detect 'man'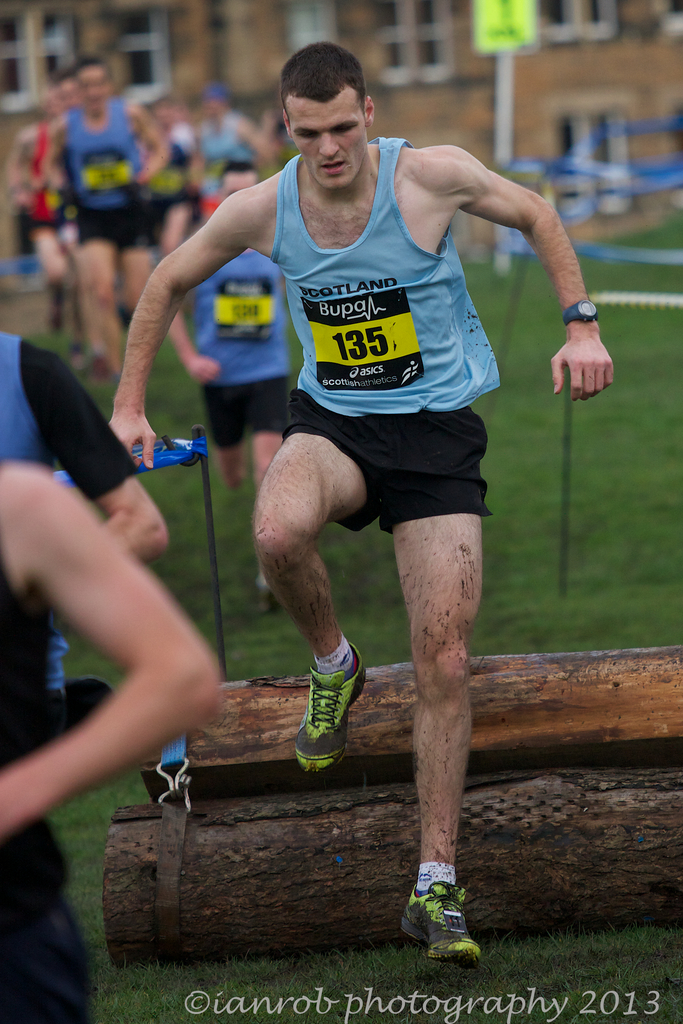
<region>97, 45, 611, 952</region>
